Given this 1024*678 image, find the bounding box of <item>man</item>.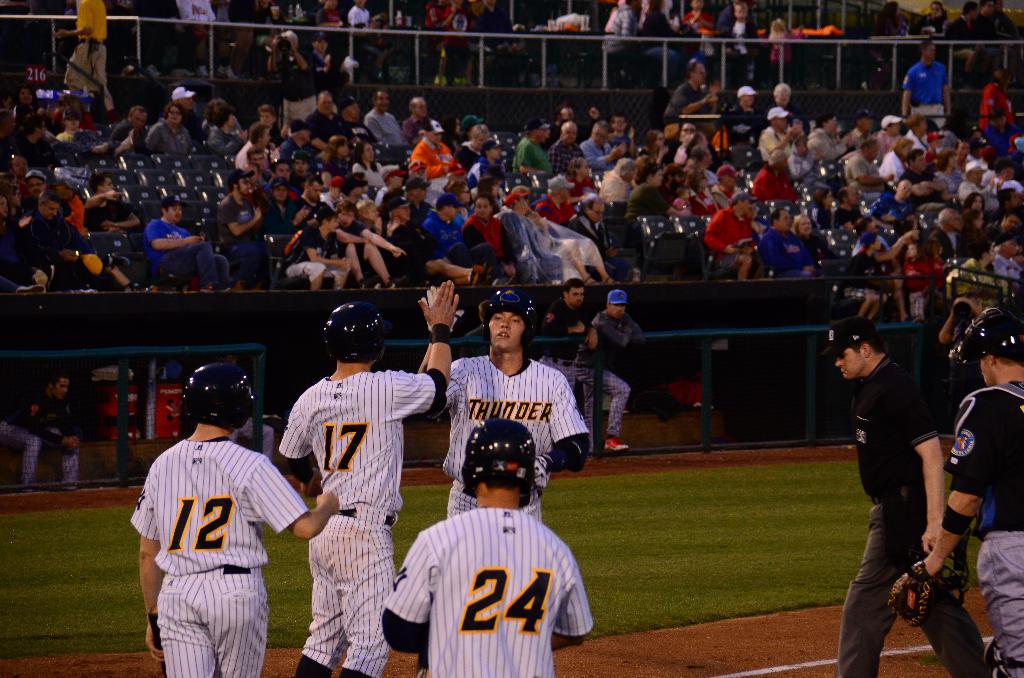
{"x1": 380, "y1": 419, "x2": 596, "y2": 677}.
